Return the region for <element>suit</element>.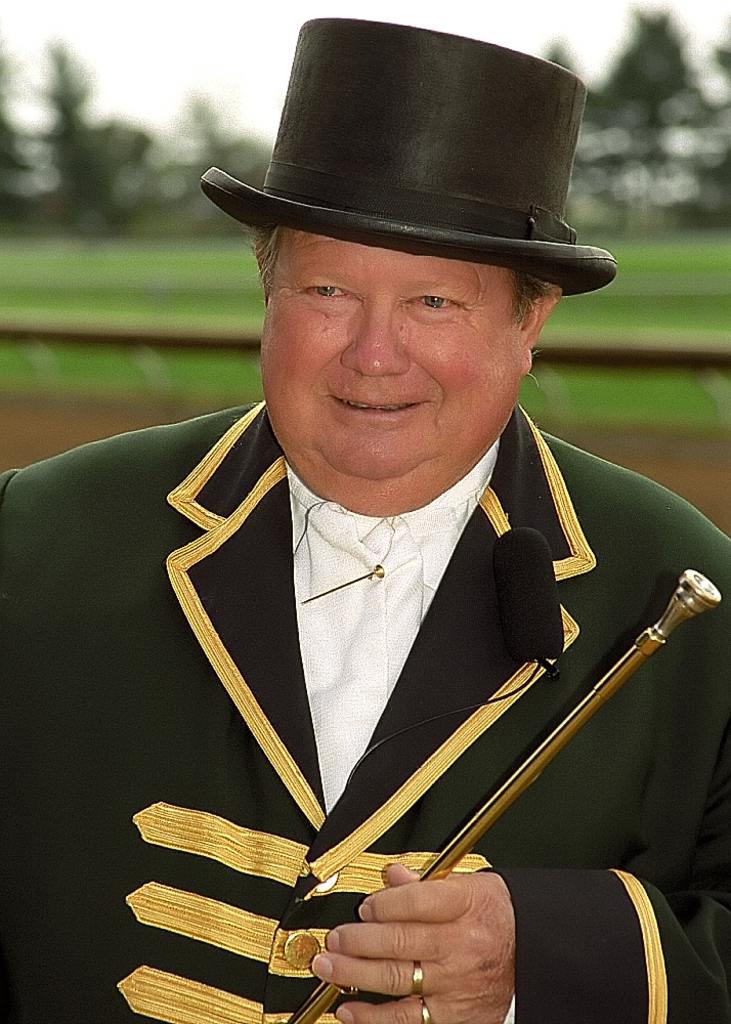
BBox(3, 404, 730, 1023).
